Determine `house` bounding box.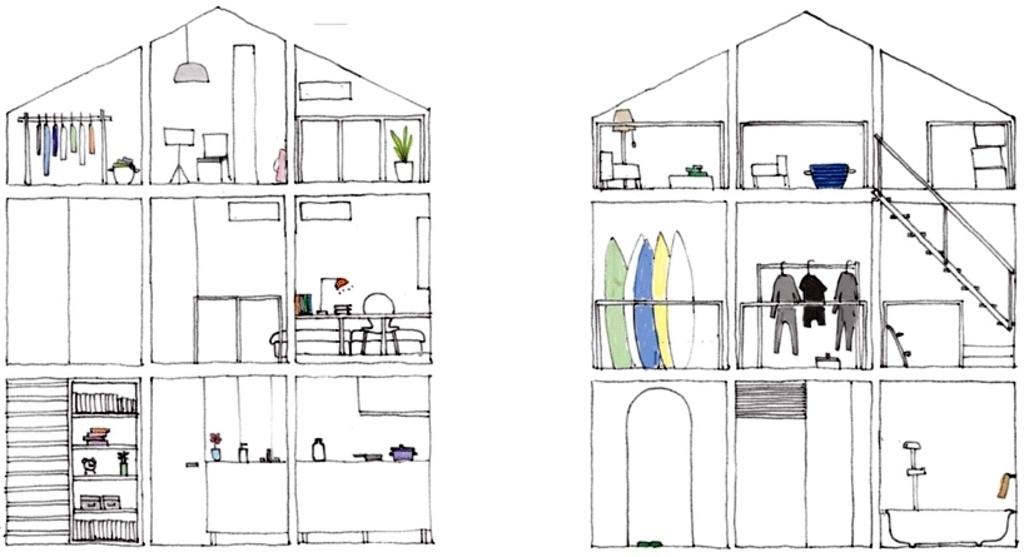
Determined: [x1=4, y1=1, x2=439, y2=549].
